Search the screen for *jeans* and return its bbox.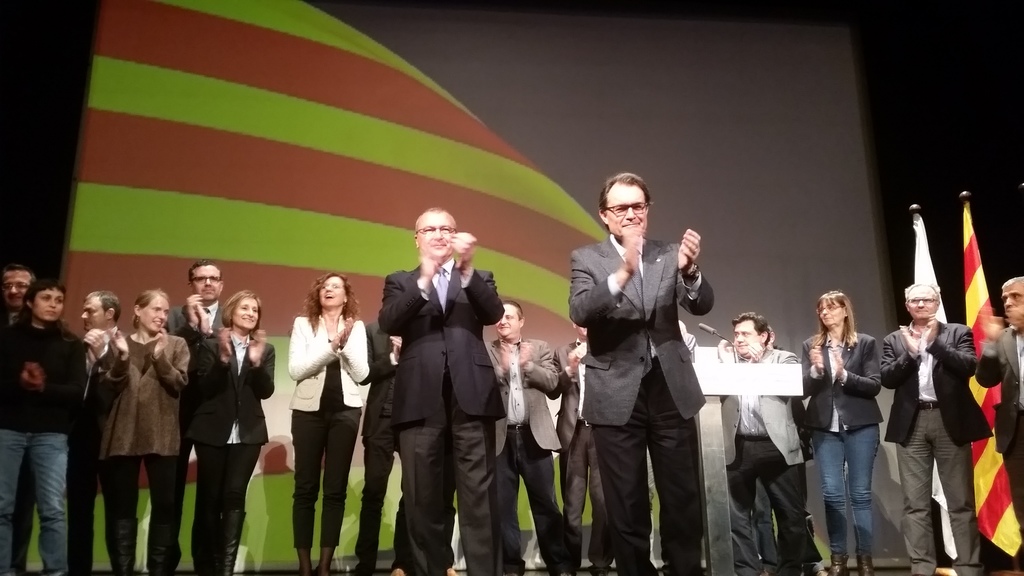
Found: {"left": 817, "top": 406, "right": 900, "bottom": 567}.
